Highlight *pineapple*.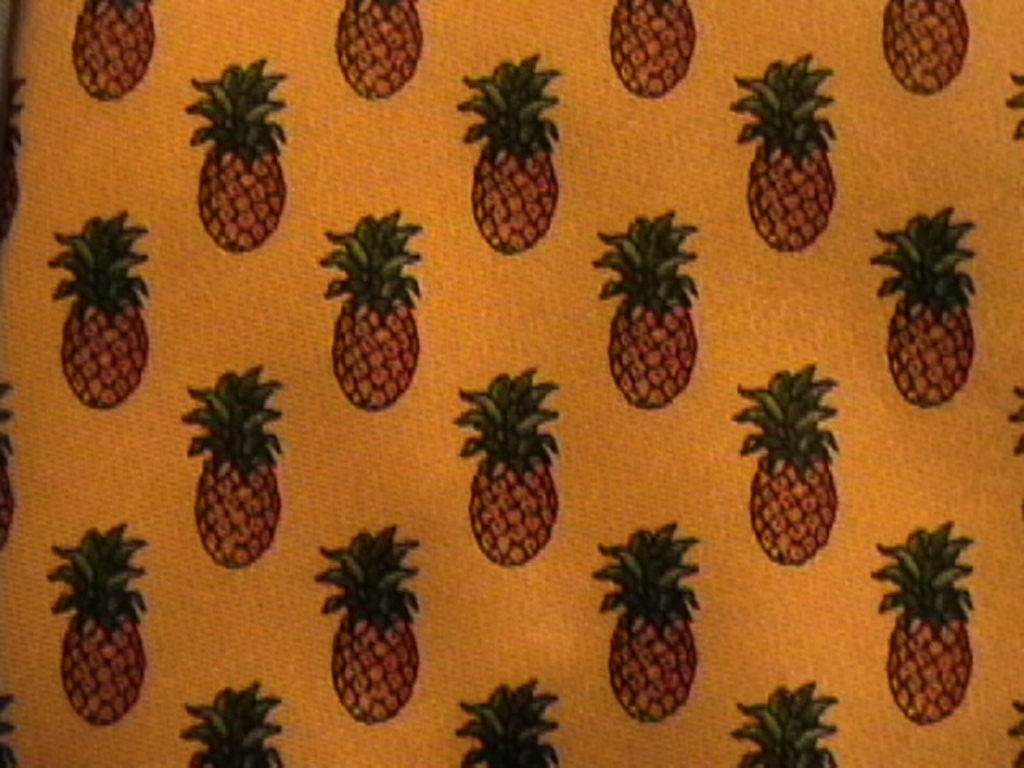
Highlighted region: {"x1": 186, "y1": 53, "x2": 290, "y2": 259}.
